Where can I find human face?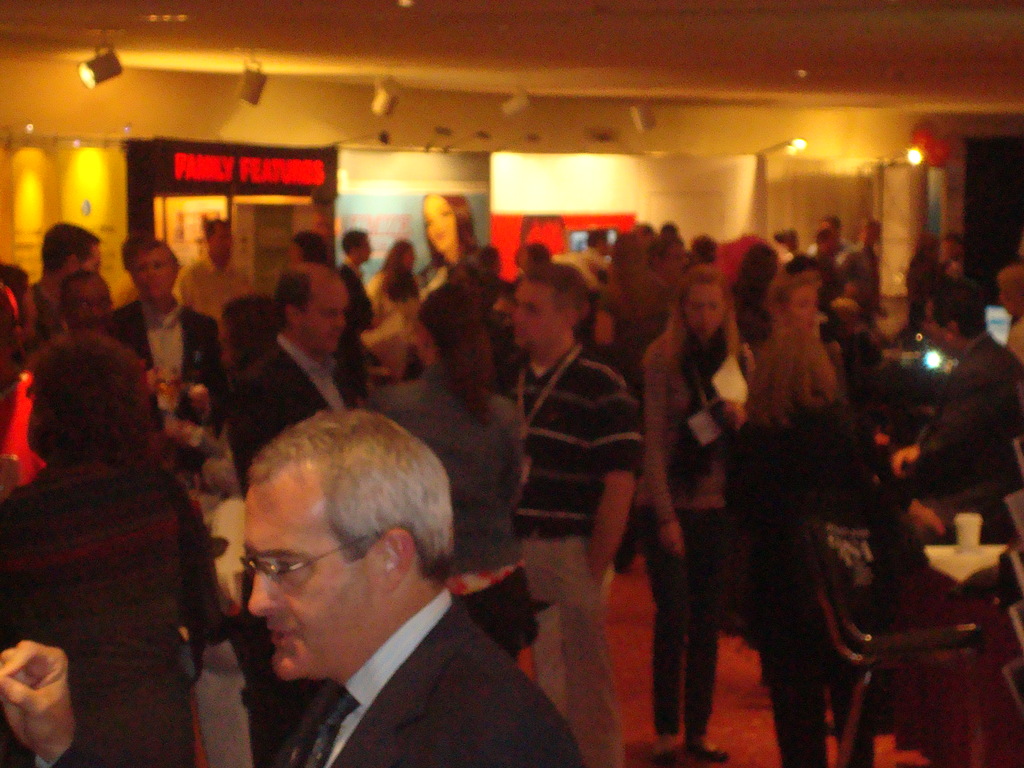
You can find it at (245, 484, 381, 682).
